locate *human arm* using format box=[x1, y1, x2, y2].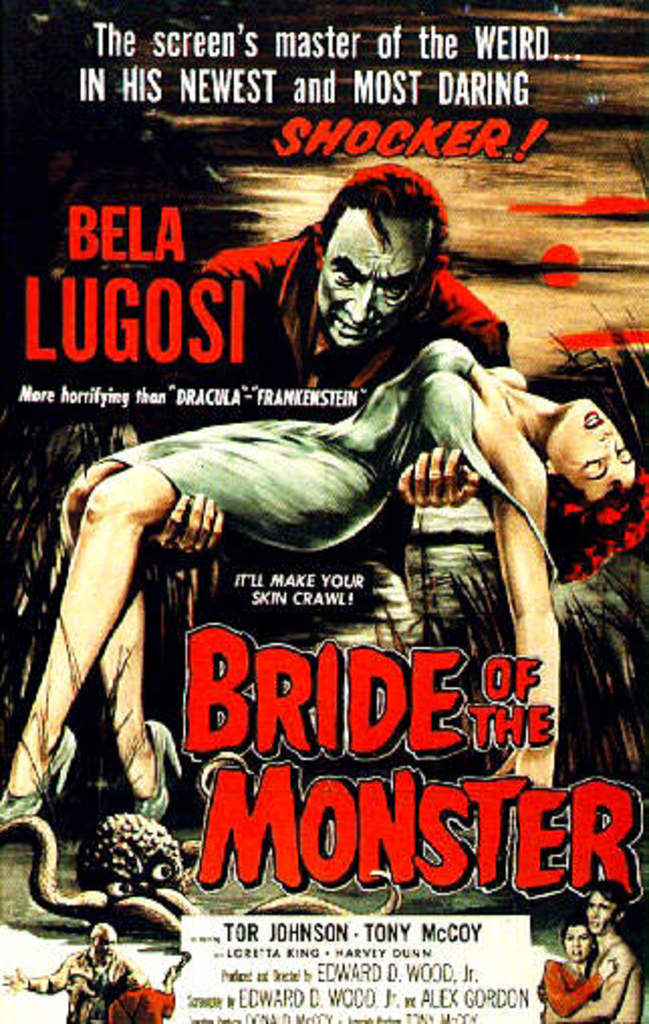
box=[395, 314, 514, 518].
